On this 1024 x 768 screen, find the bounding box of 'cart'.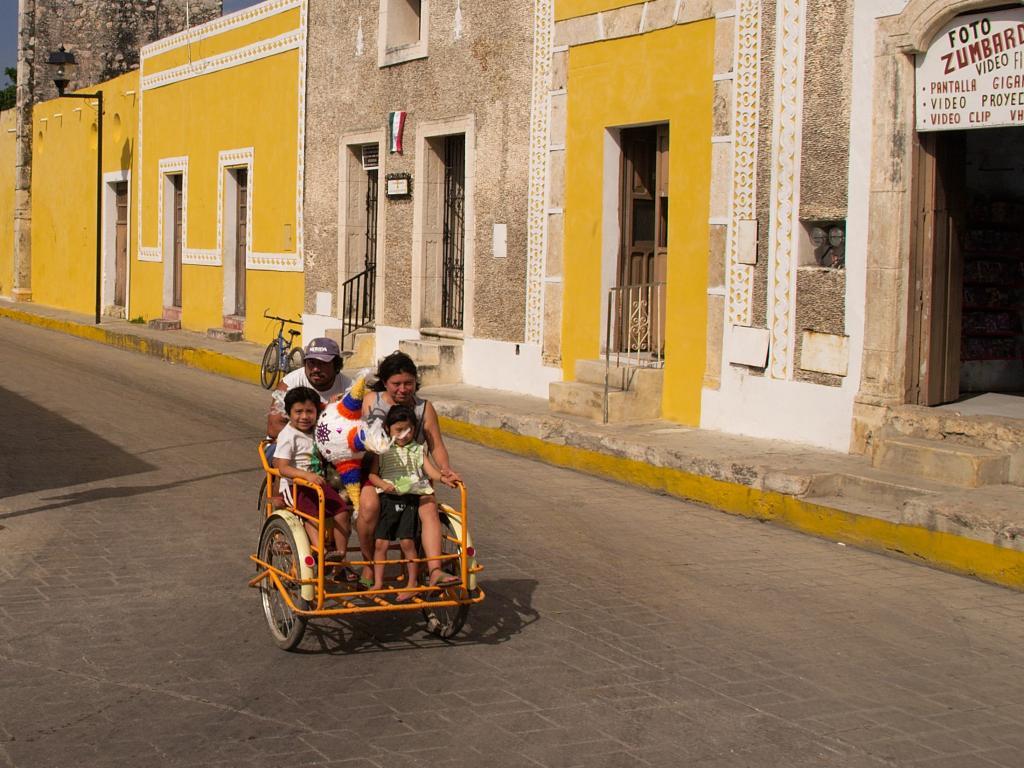
Bounding box: {"x1": 246, "y1": 435, "x2": 483, "y2": 647}.
